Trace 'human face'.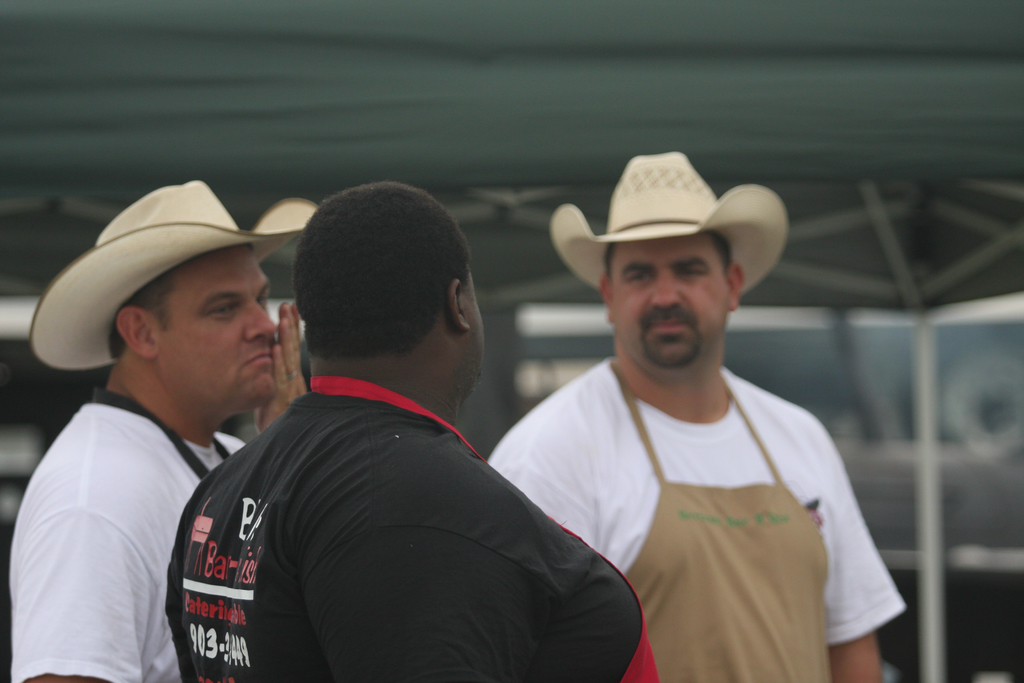
Traced to locate(610, 239, 728, 368).
